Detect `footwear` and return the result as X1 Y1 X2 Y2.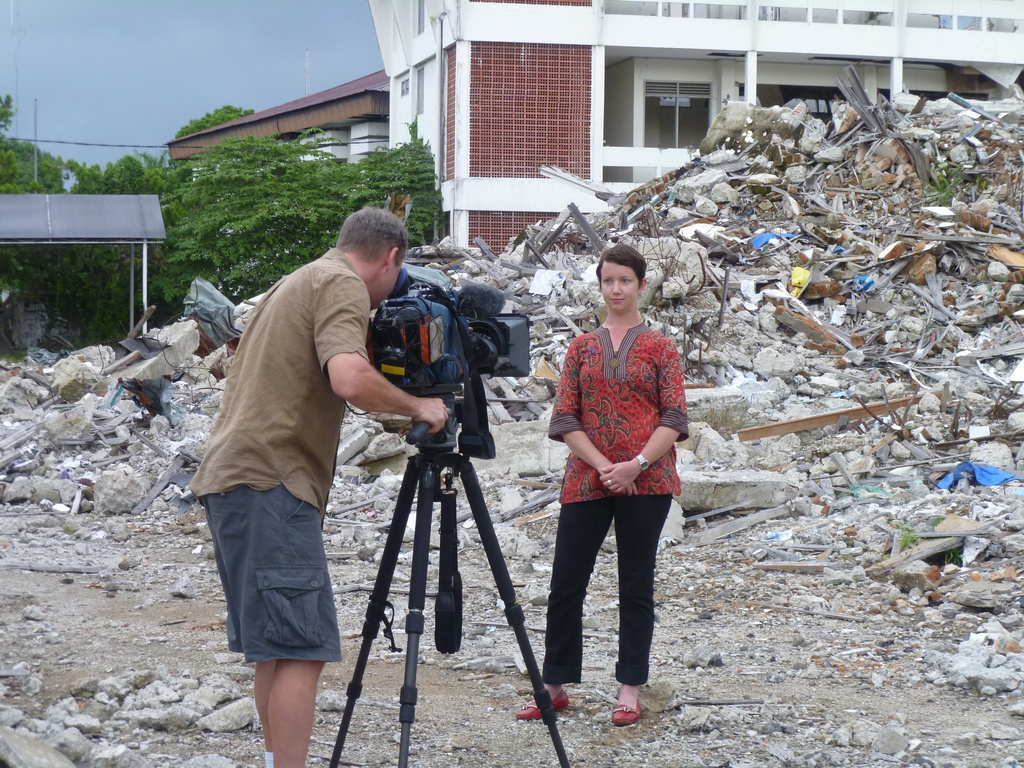
607 696 643 727.
